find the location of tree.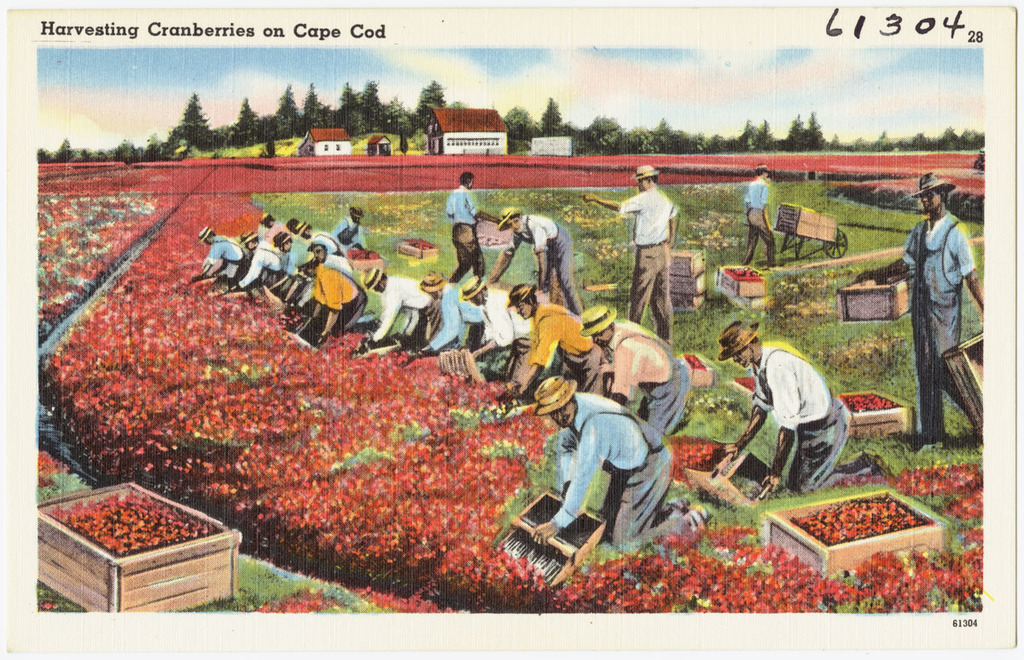
Location: bbox(352, 75, 392, 141).
